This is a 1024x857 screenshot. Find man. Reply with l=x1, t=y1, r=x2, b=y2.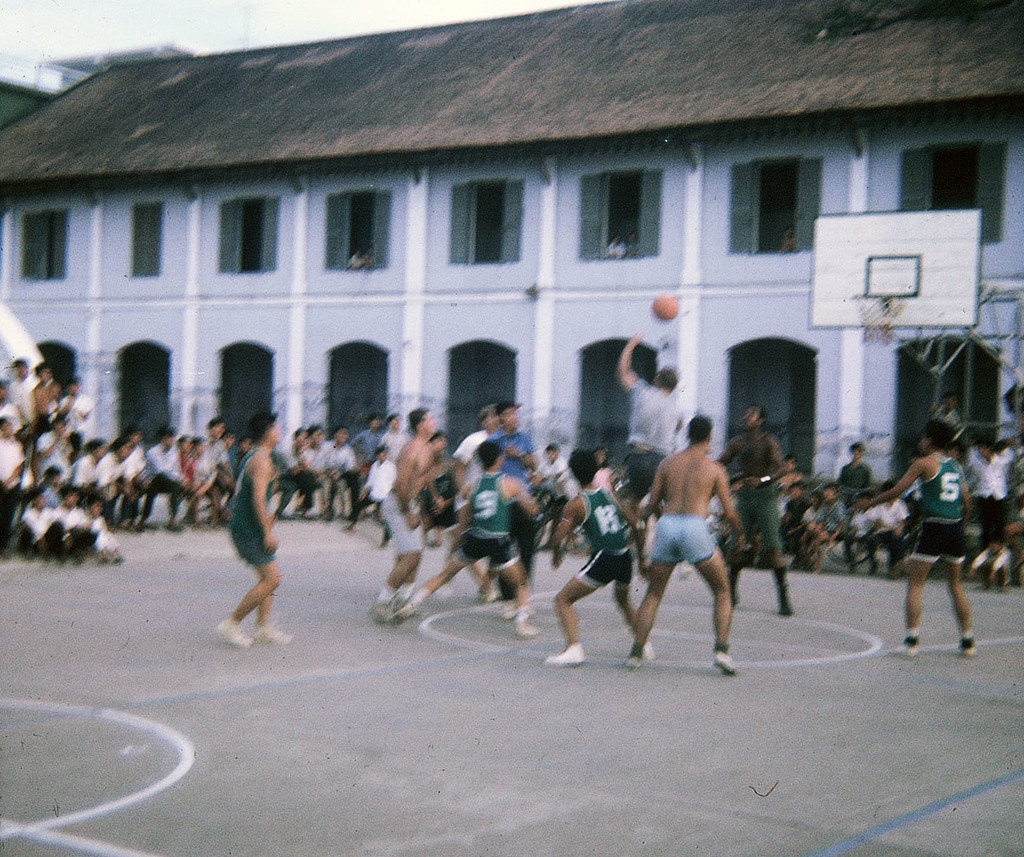
l=532, t=444, r=650, b=667.
